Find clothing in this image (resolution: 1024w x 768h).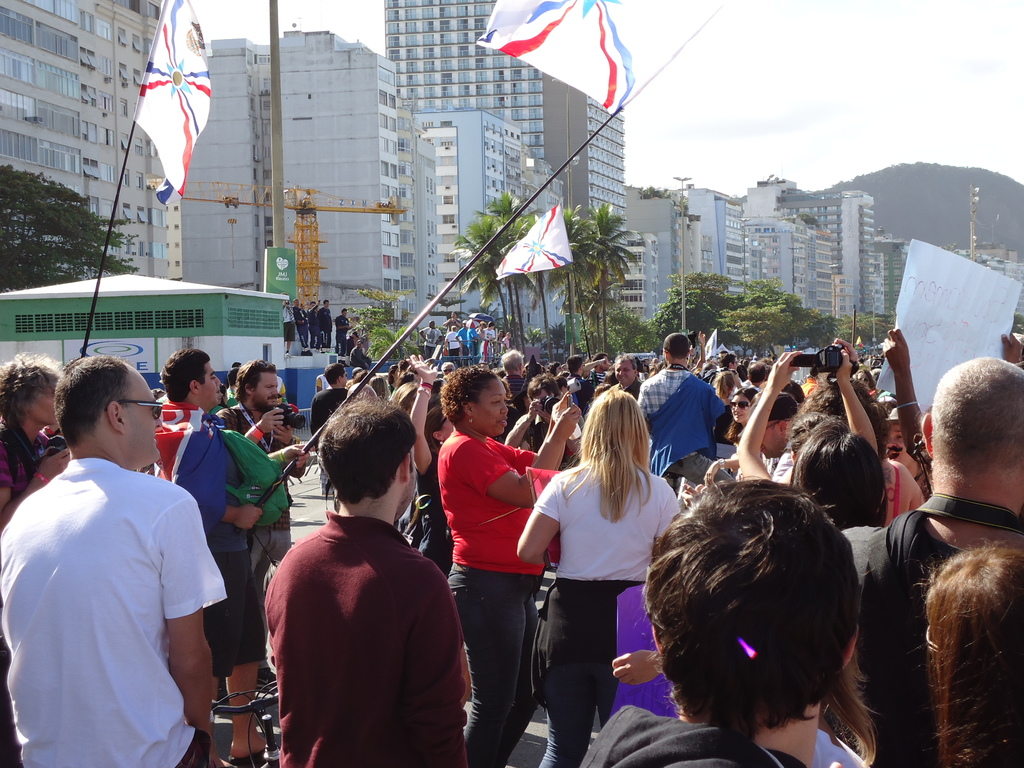
(x1=573, y1=705, x2=805, y2=767).
